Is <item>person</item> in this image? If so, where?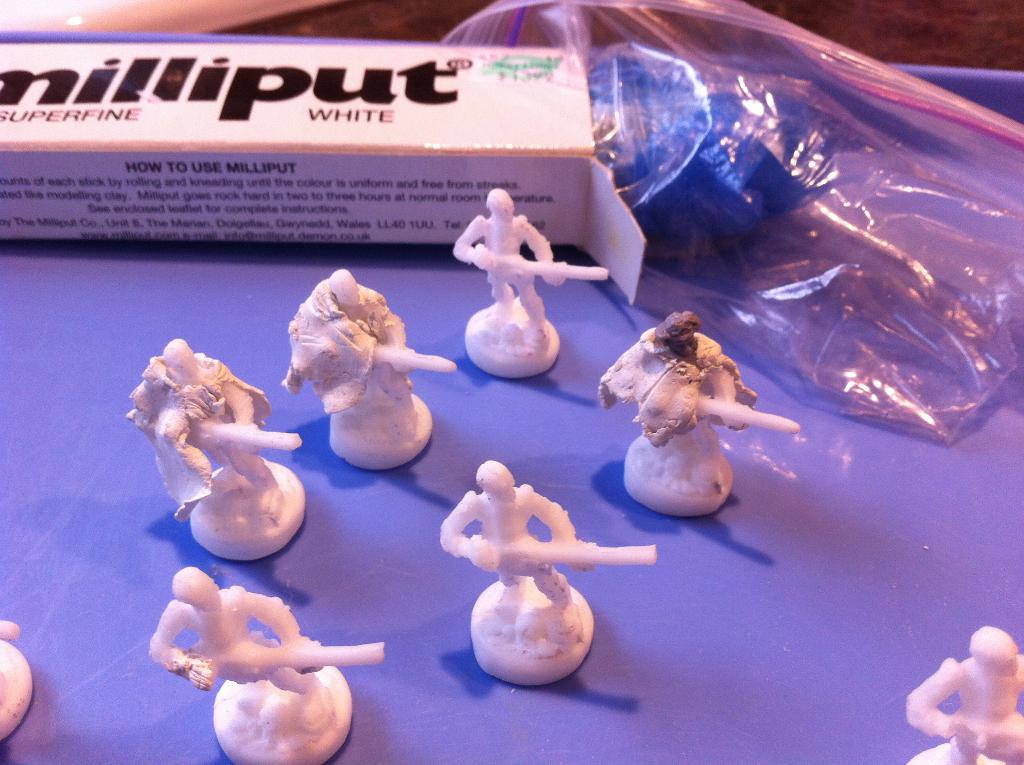
Yes, at region(904, 629, 1023, 764).
